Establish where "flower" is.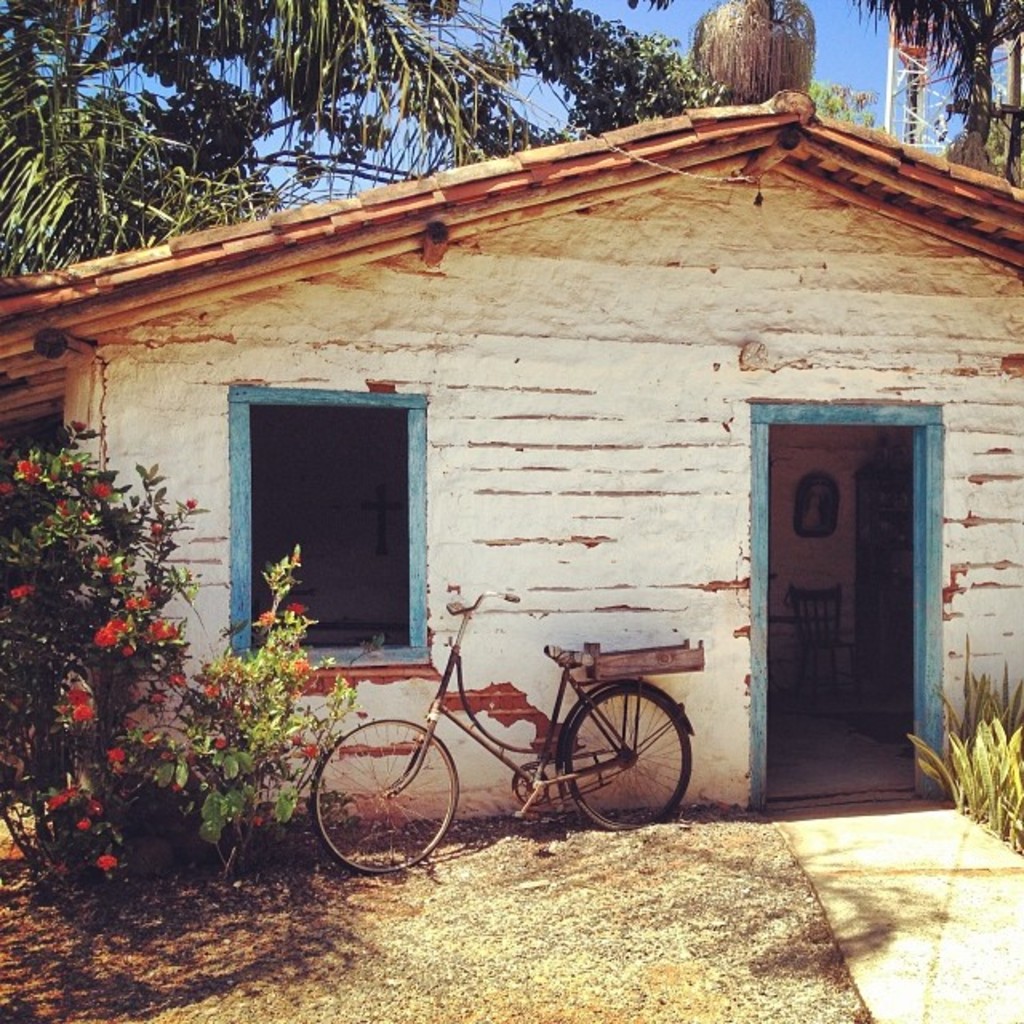
Established at {"x1": 210, "y1": 682, "x2": 211, "y2": 704}.
